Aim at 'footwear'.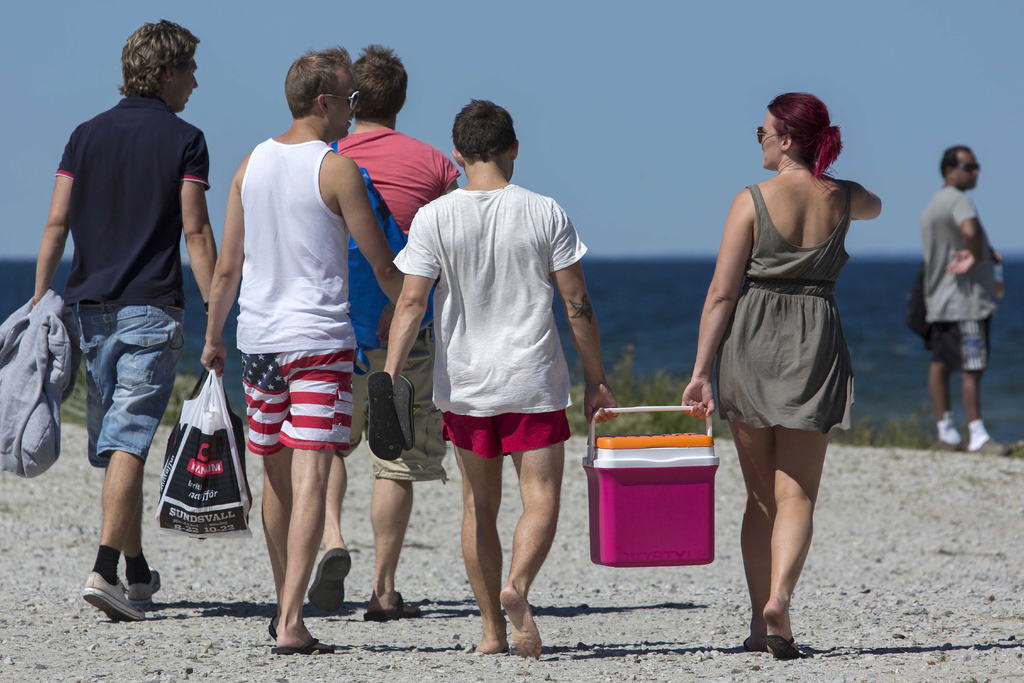
Aimed at box=[764, 631, 797, 661].
